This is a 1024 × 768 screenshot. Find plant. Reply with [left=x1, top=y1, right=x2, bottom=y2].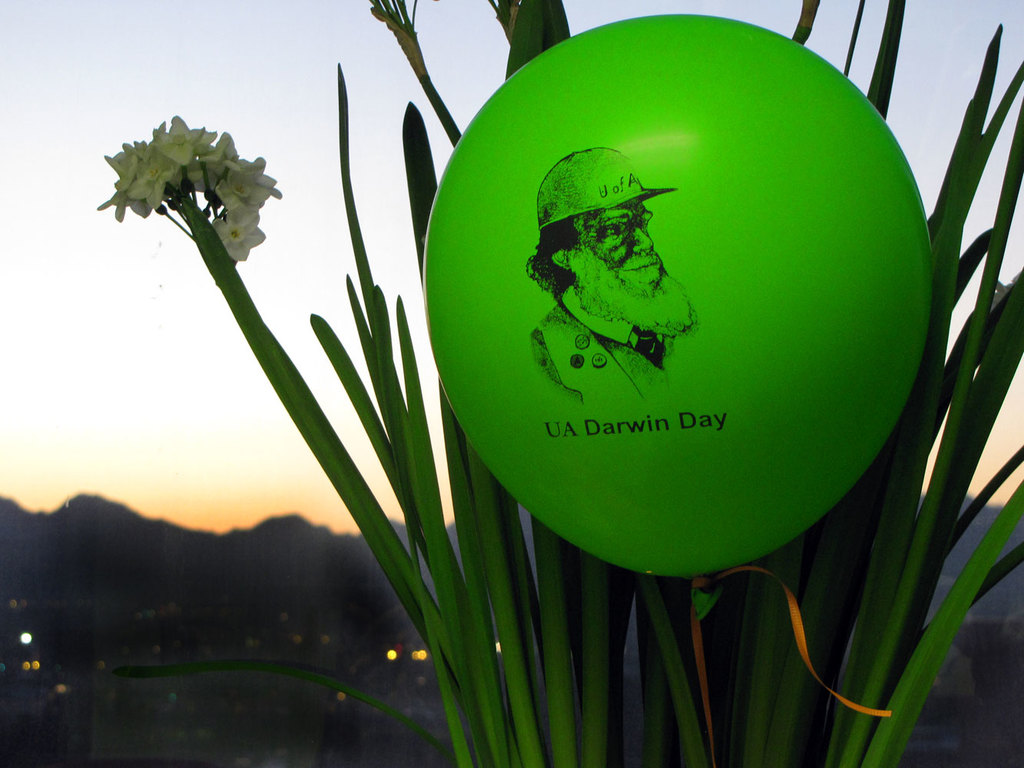
[left=85, top=0, right=1023, bottom=767].
